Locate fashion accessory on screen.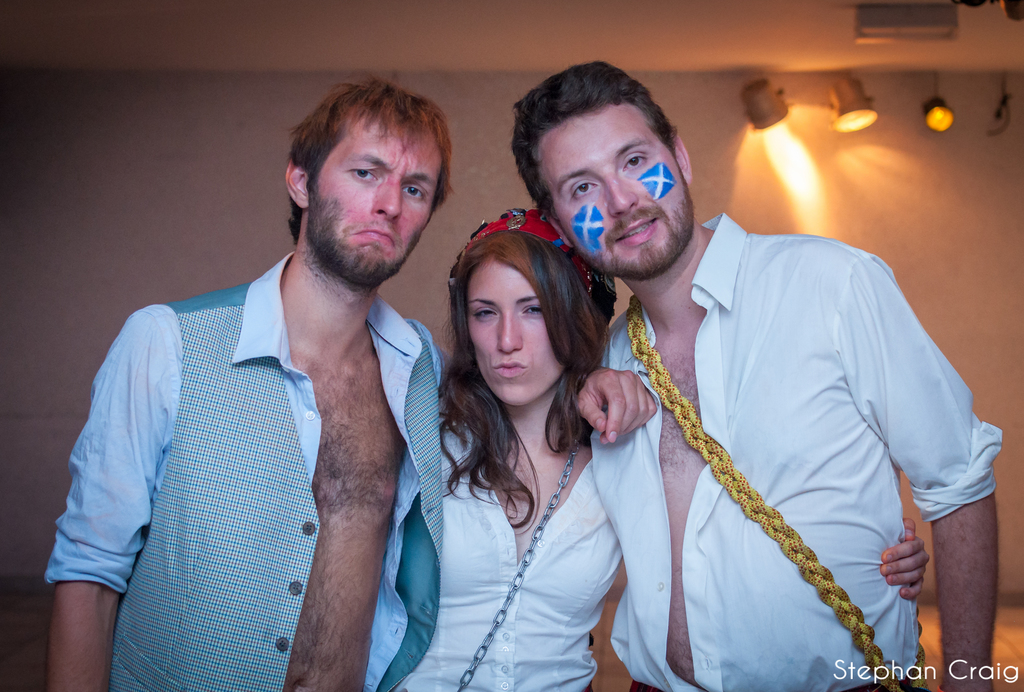
On screen at locate(625, 292, 926, 691).
